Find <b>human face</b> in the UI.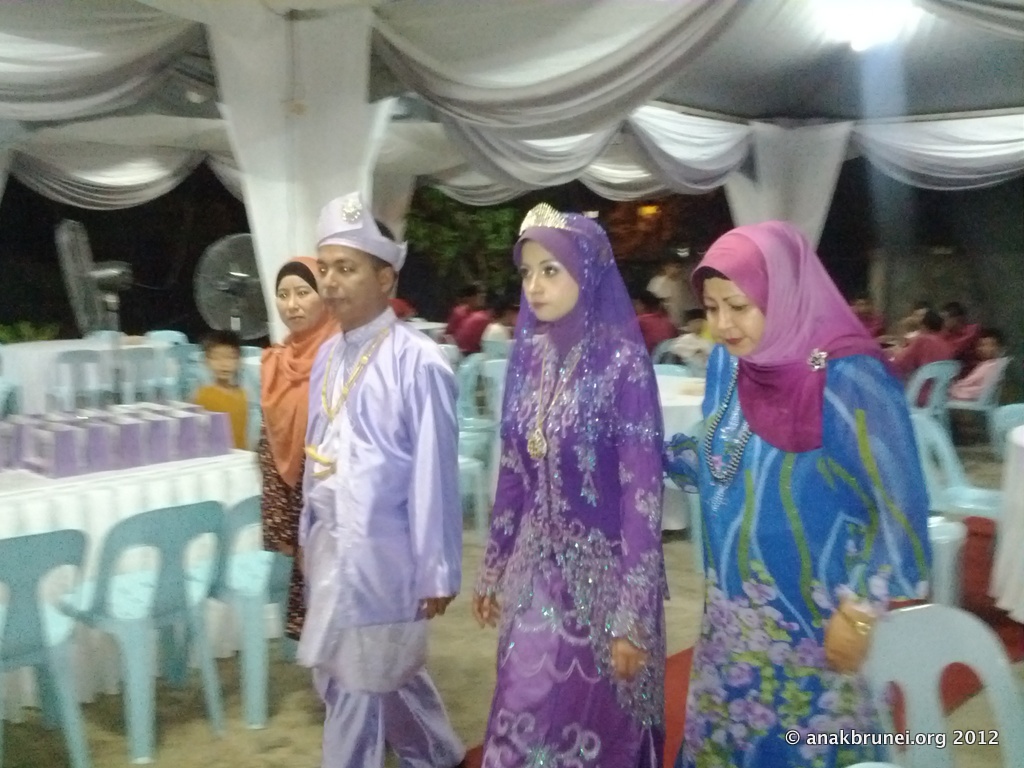
UI element at {"left": 207, "top": 346, "right": 239, "bottom": 379}.
